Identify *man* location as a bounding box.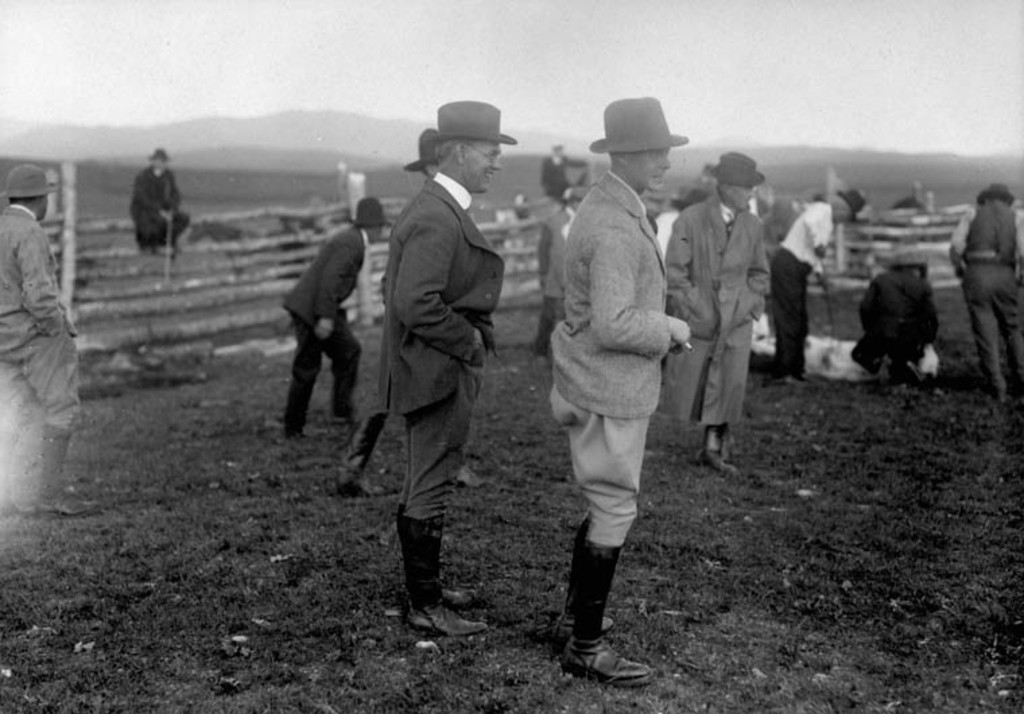
left=0, top=162, right=102, bottom=519.
